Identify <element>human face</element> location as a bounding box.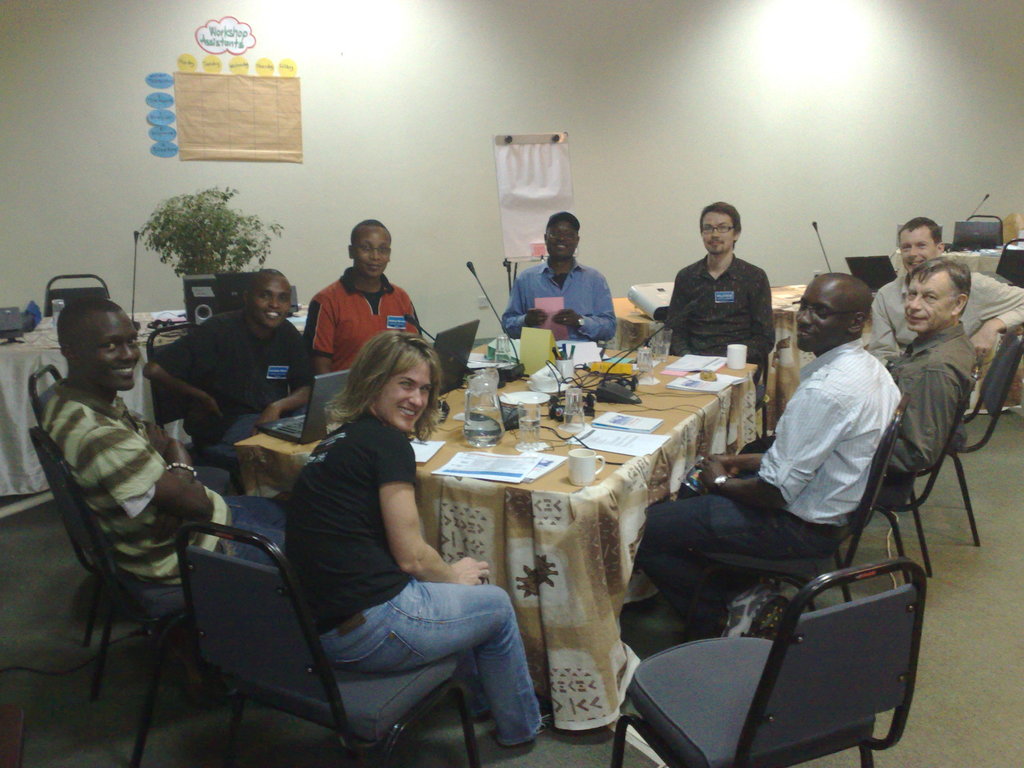
(82, 312, 150, 400).
